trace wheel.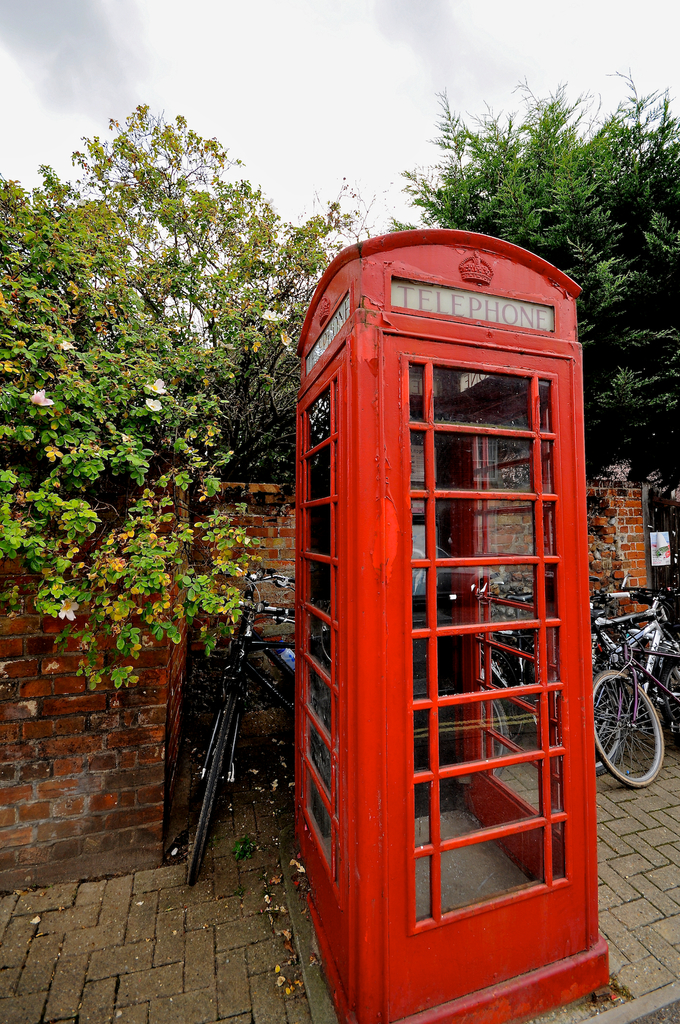
Traced to 589:670:663:789.
